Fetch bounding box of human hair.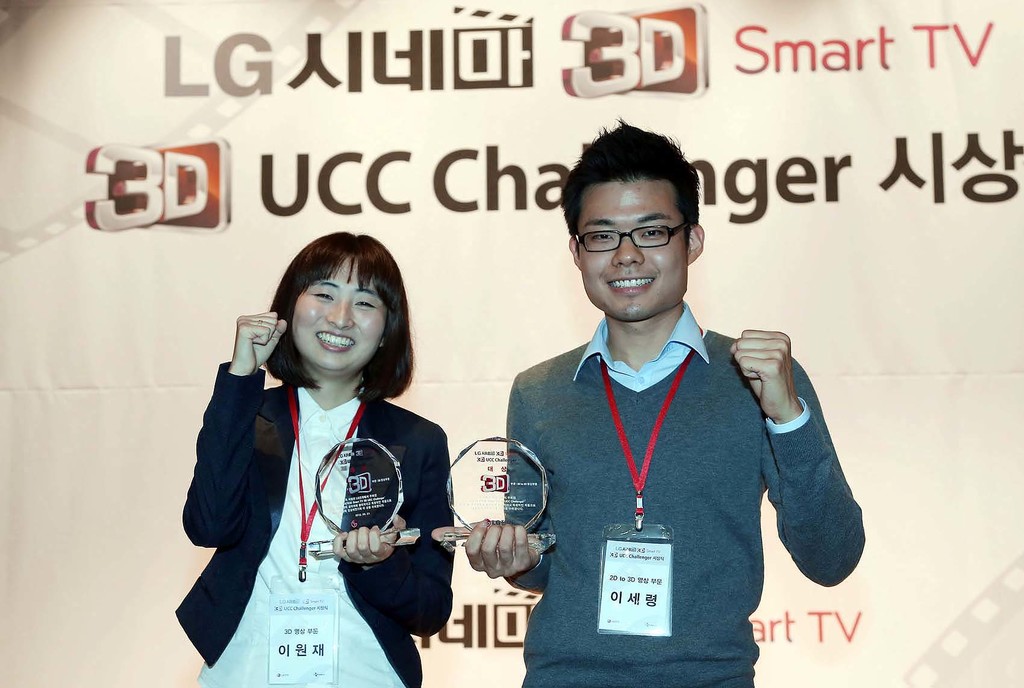
Bbox: bbox(253, 232, 404, 411).
